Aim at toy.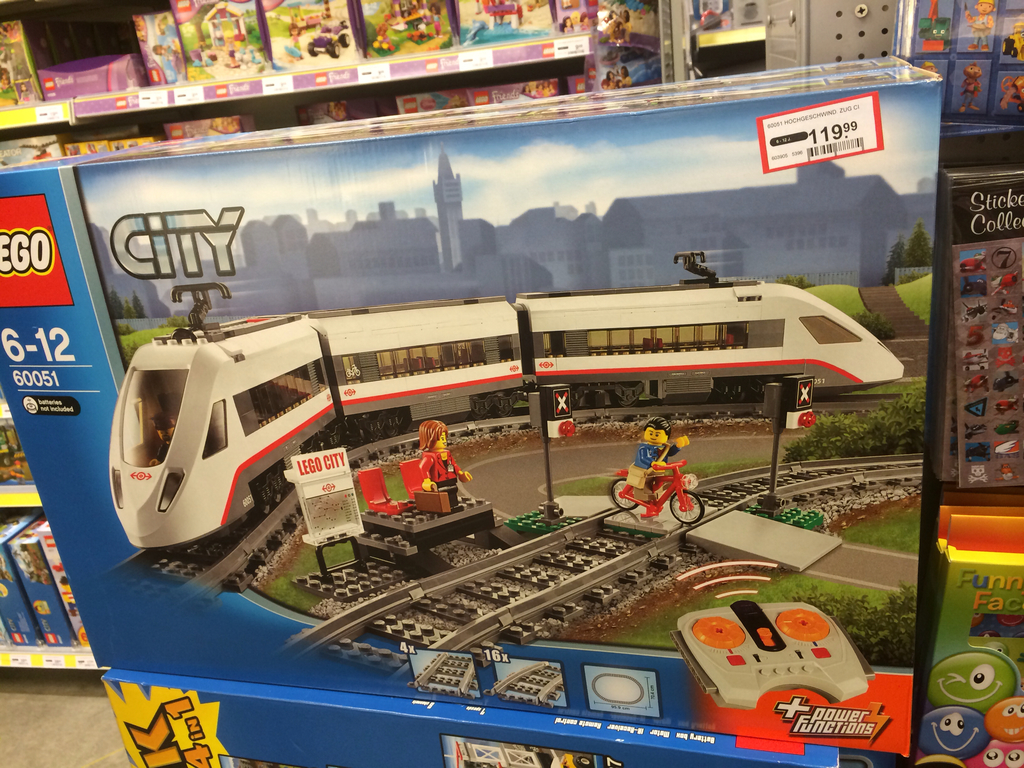
Aimed at x1=110 y1=125 x2=162 y2=151.
